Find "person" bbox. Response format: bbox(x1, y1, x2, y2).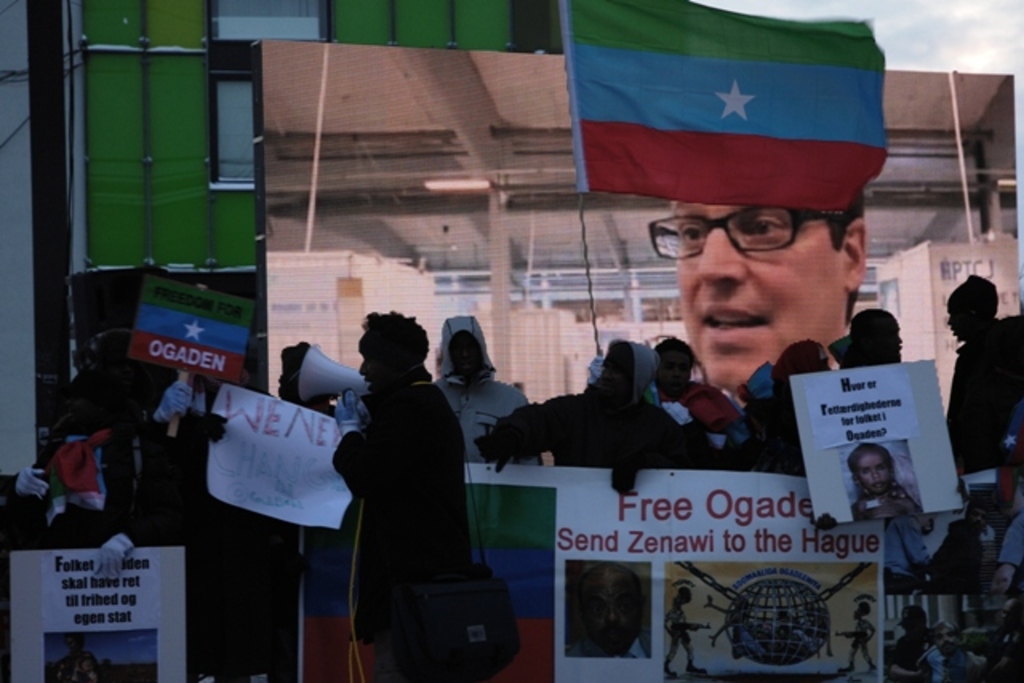
bbox(664, 581, 712, 681).
